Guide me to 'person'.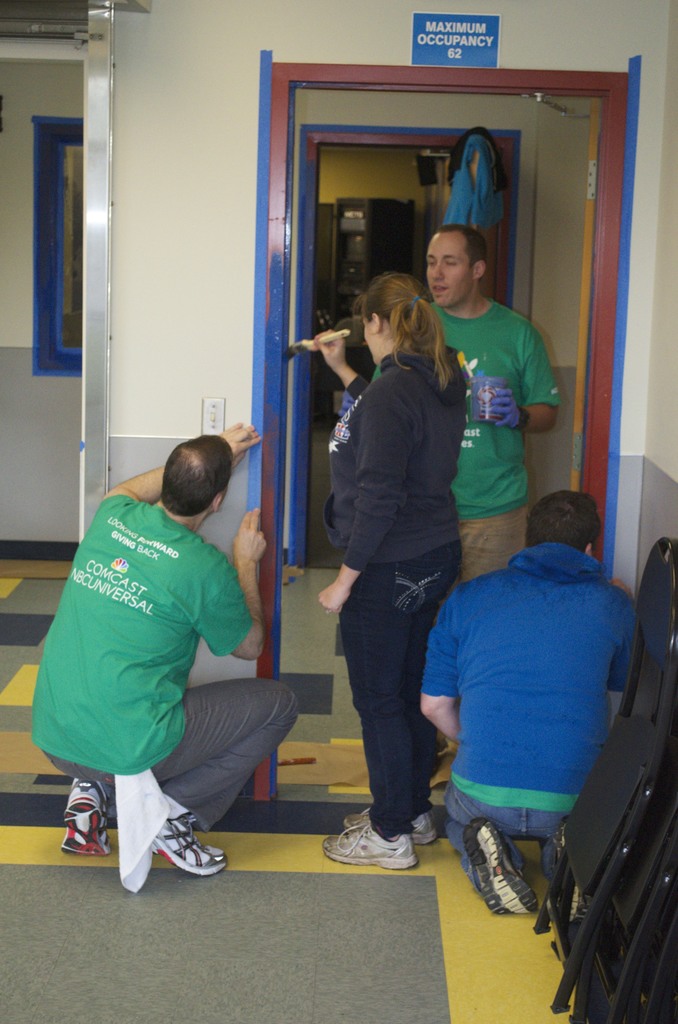
Guidance: 426,224,561,579.
